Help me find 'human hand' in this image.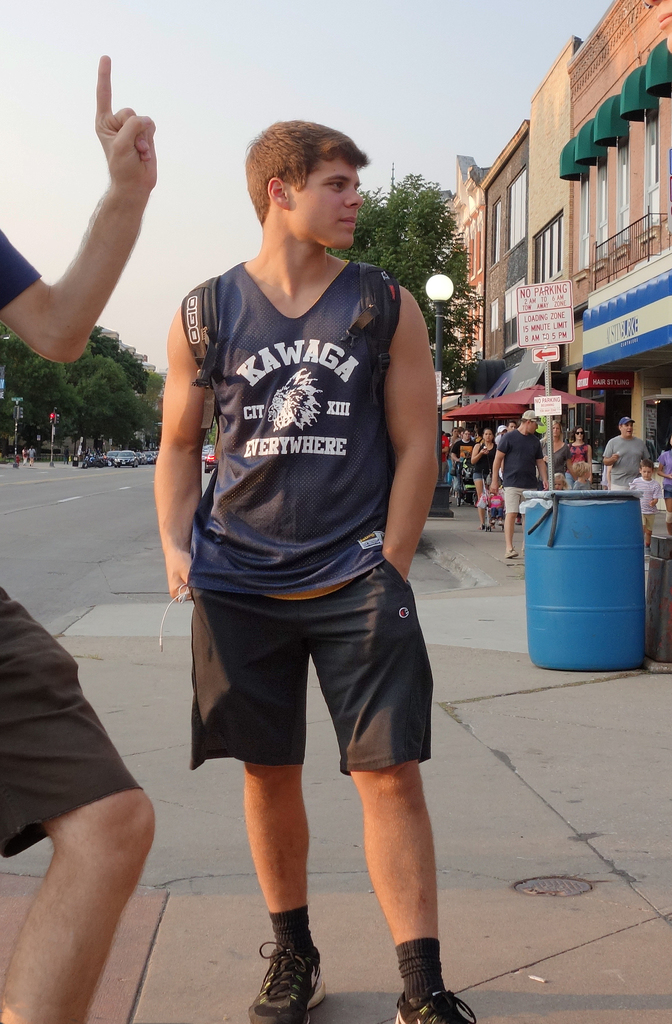
Found it: detection(542, 477, 549, 489).
